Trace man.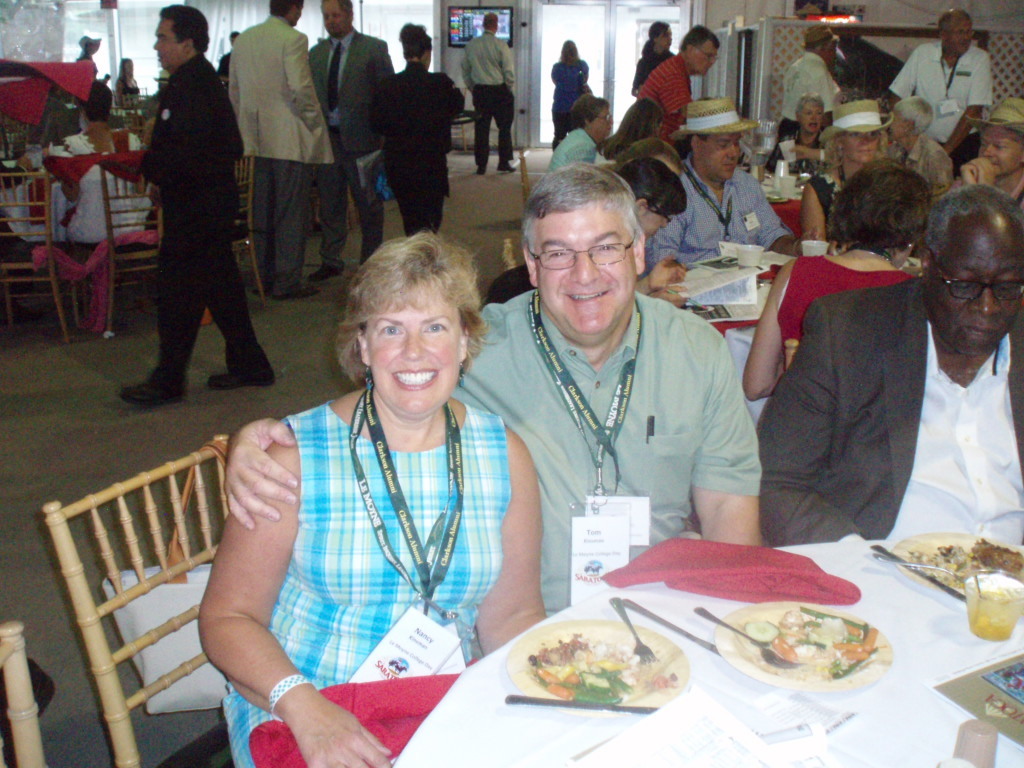
Traced to bbox=(631, 26, 719, 131).
